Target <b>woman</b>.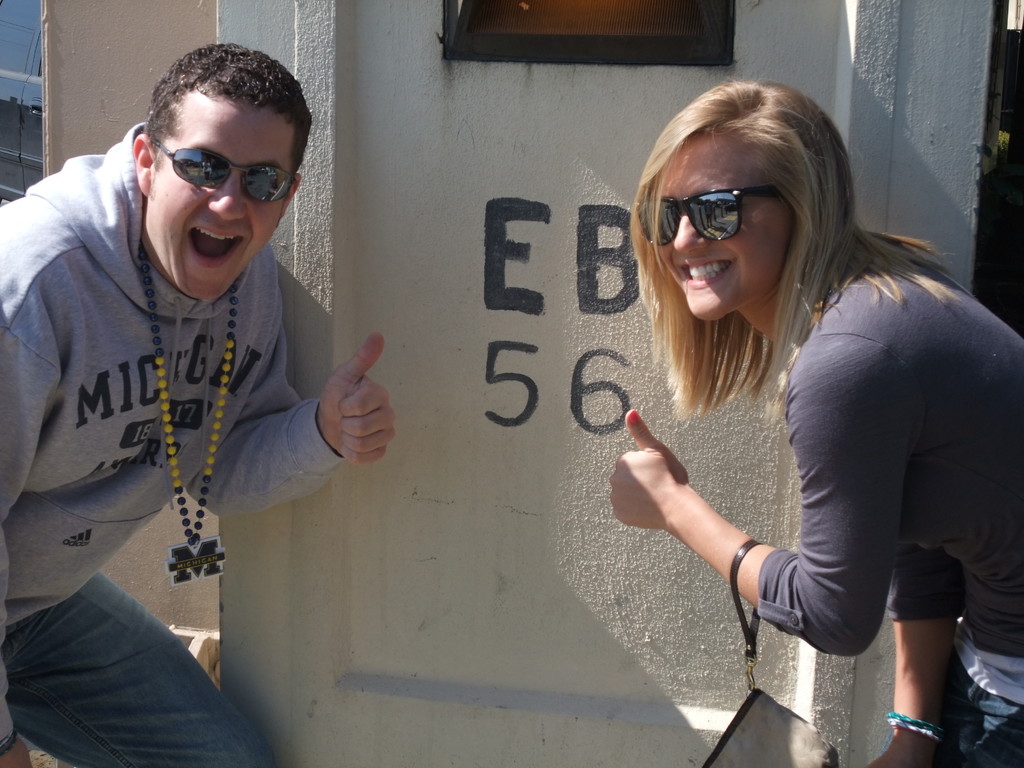
Target region: (566, 94, 1000, 739).
